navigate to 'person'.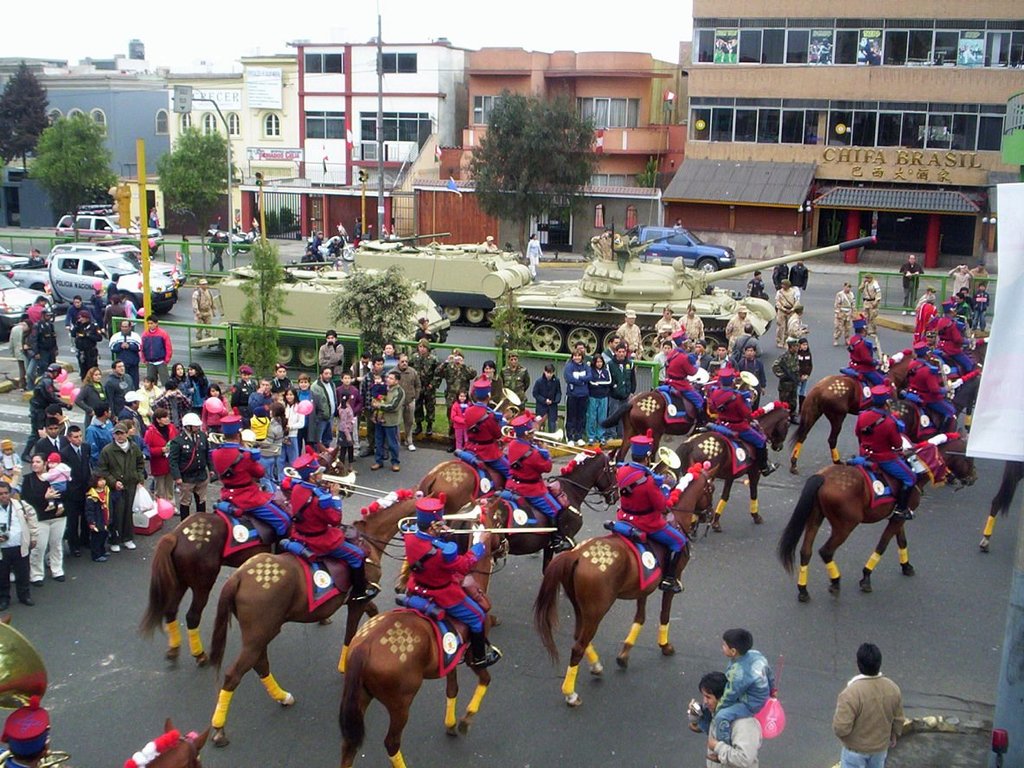
Navigation target: bbox=[29, 304, 61, 373].
